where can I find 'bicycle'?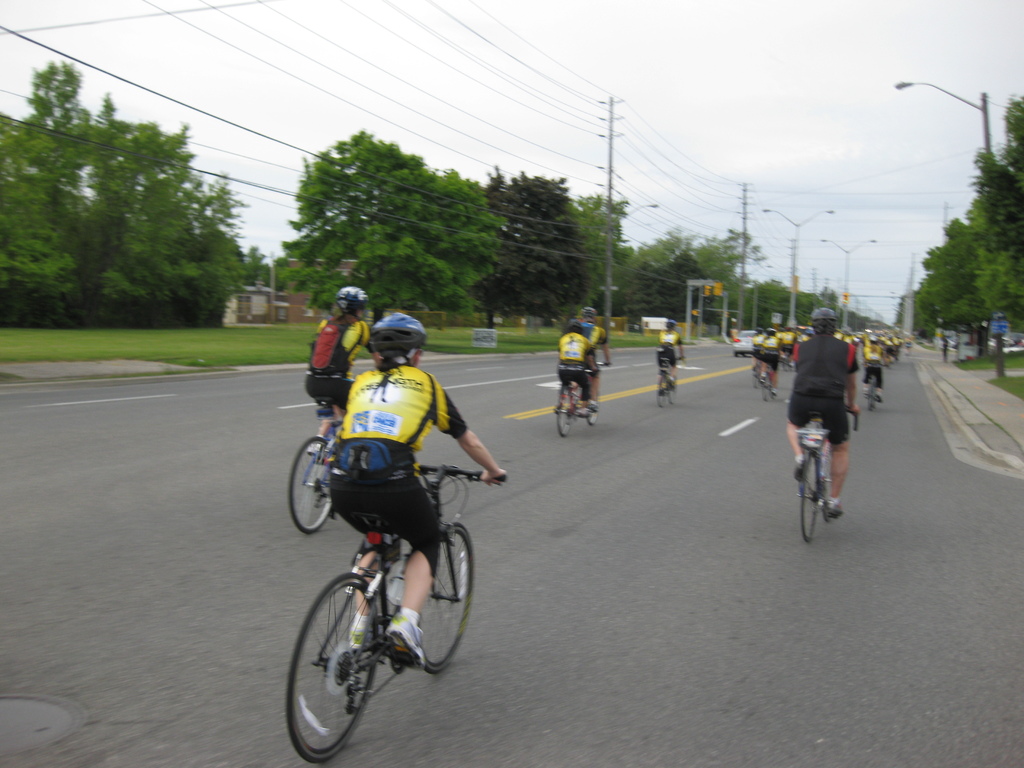
You can find it at locate(753, 356, 762, 388).
